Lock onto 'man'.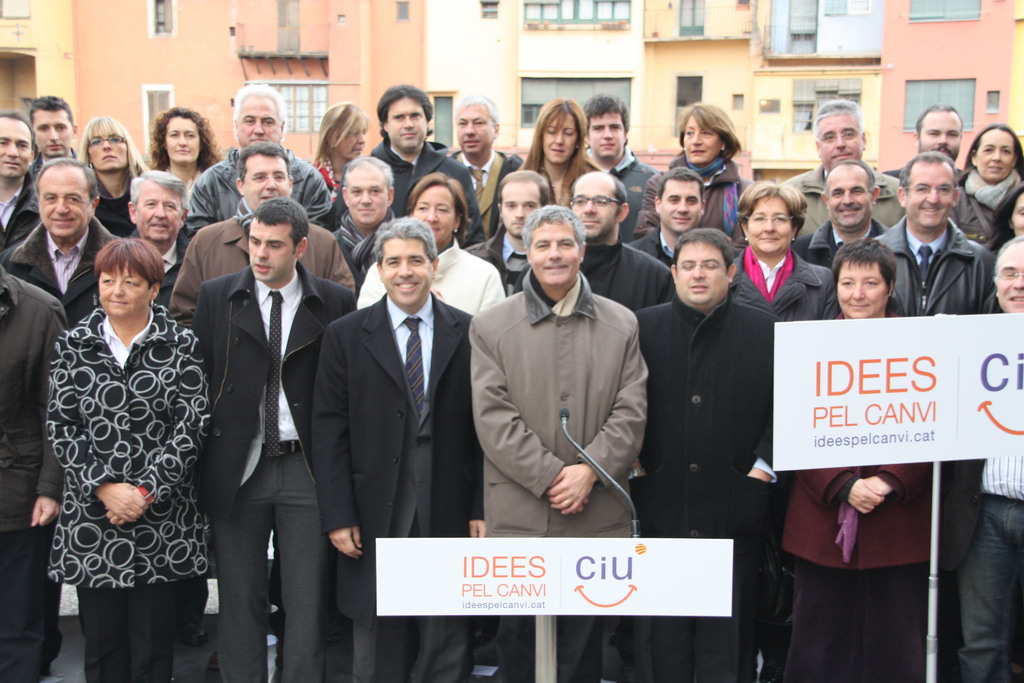
Locked: 566:92:661:237.
